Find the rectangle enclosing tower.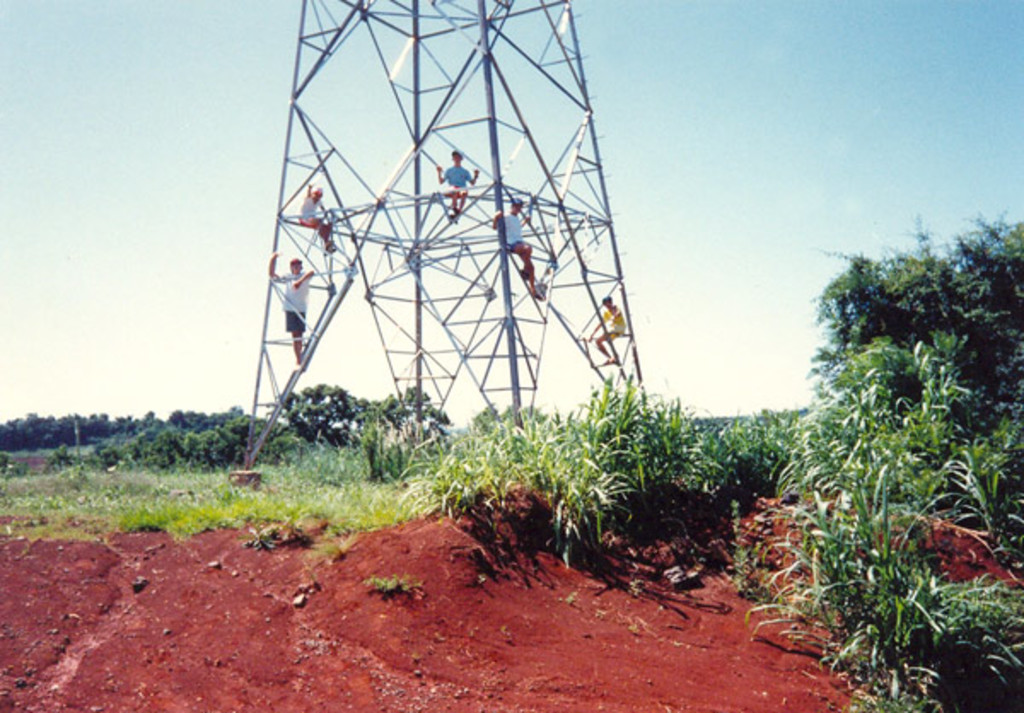
box=[237, 3, 650, 461].
